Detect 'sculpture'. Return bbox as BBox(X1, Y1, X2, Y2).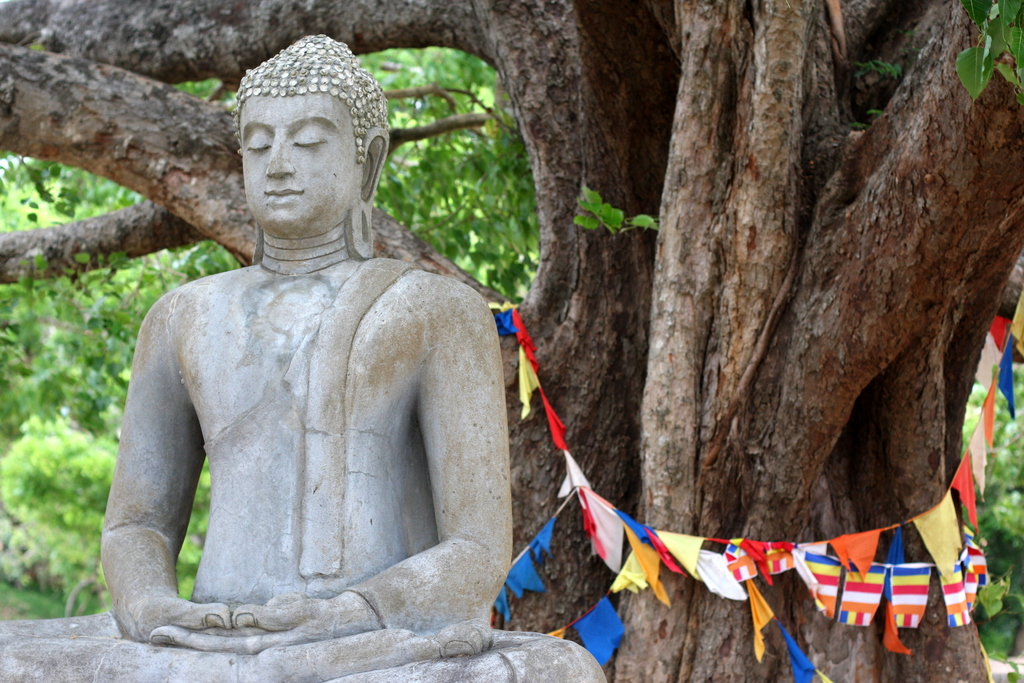
BBox(119, 149, 529, 653).
